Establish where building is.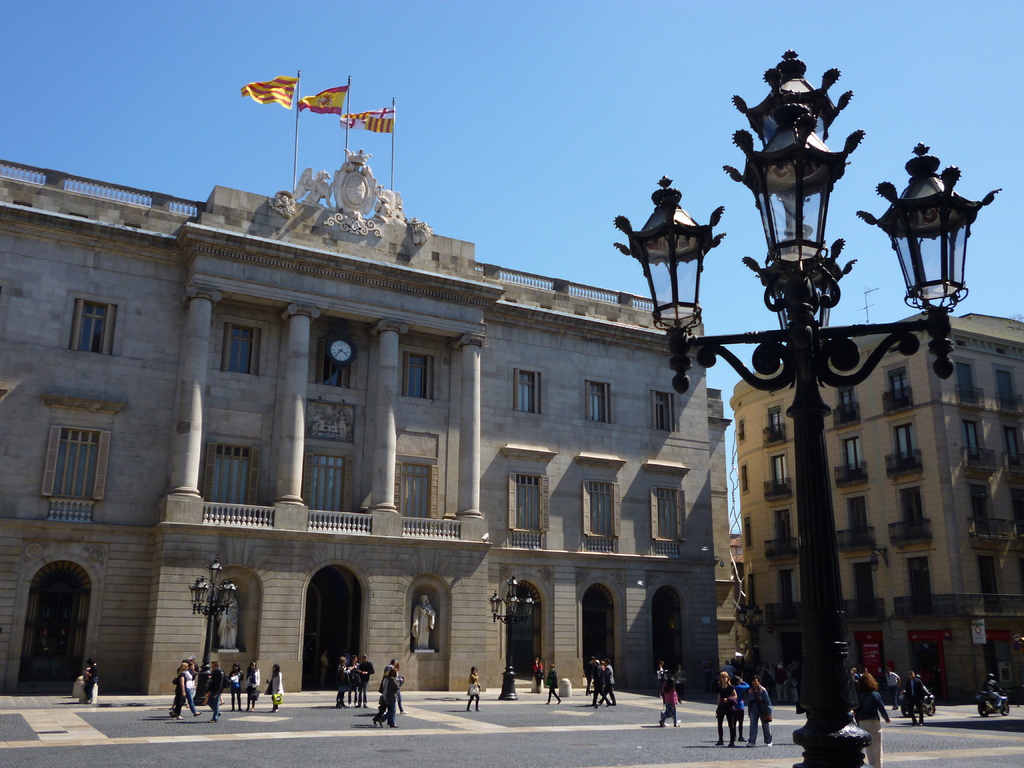
Established at select_region(726, 302, 1023, 716).
